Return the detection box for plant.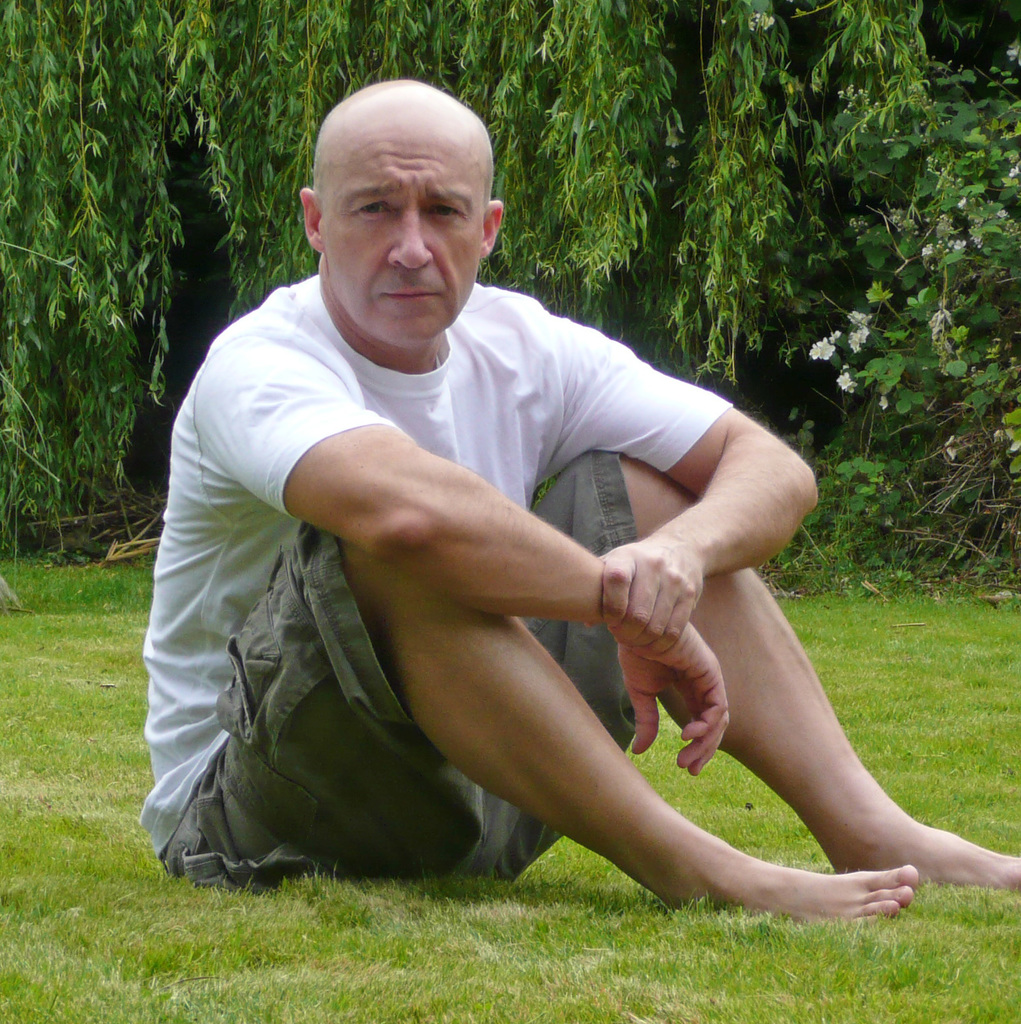
<bbox>0, 0, 917, 547</bbox>.
